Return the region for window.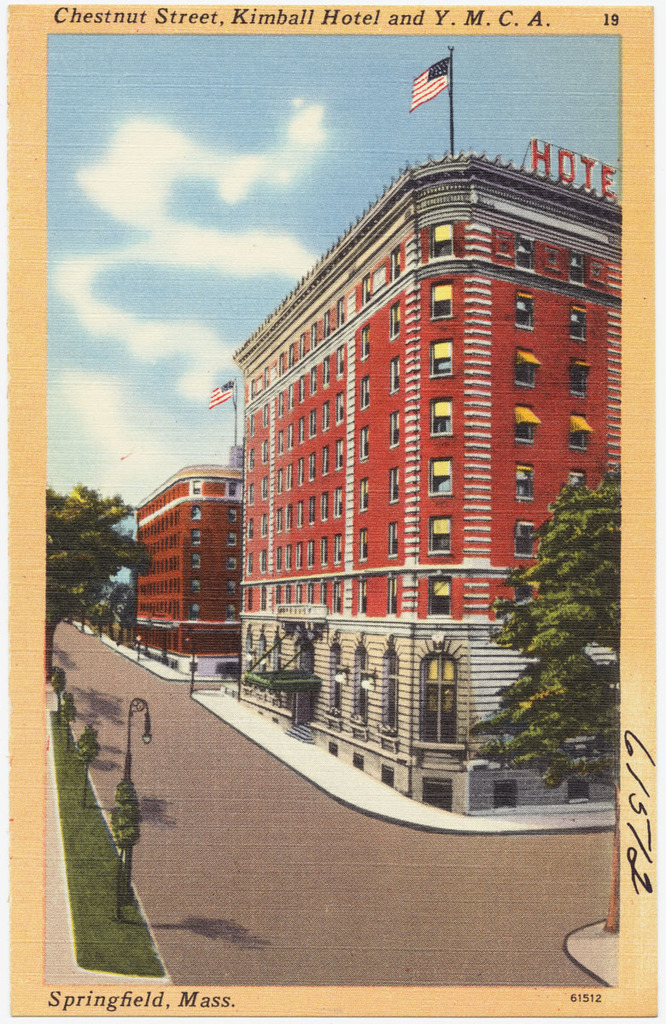
left=570, top=360, right=585, bottom=392.
